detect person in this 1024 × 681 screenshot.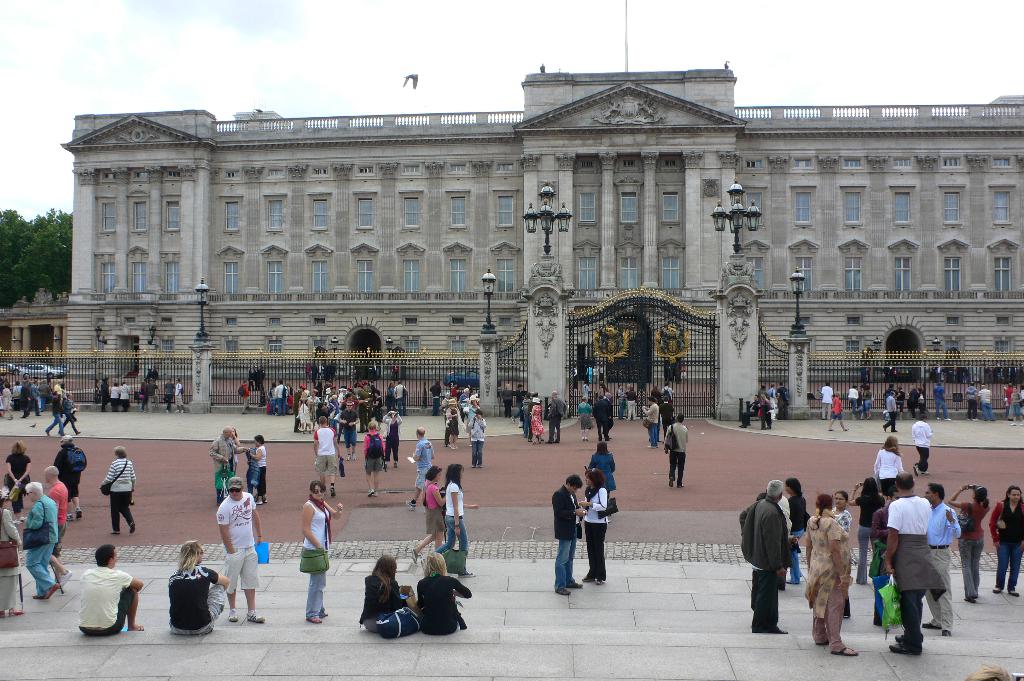
Detection: [409,471,447,551].
